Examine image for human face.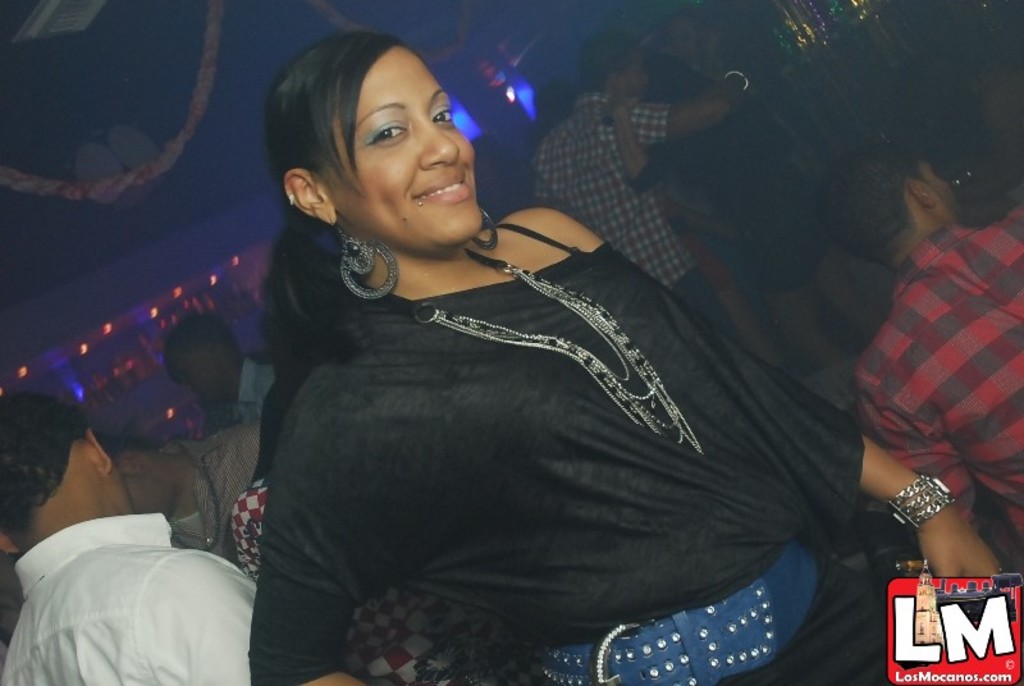
Examination result: (x1=620, y1=54, x2=644, y2=97).
